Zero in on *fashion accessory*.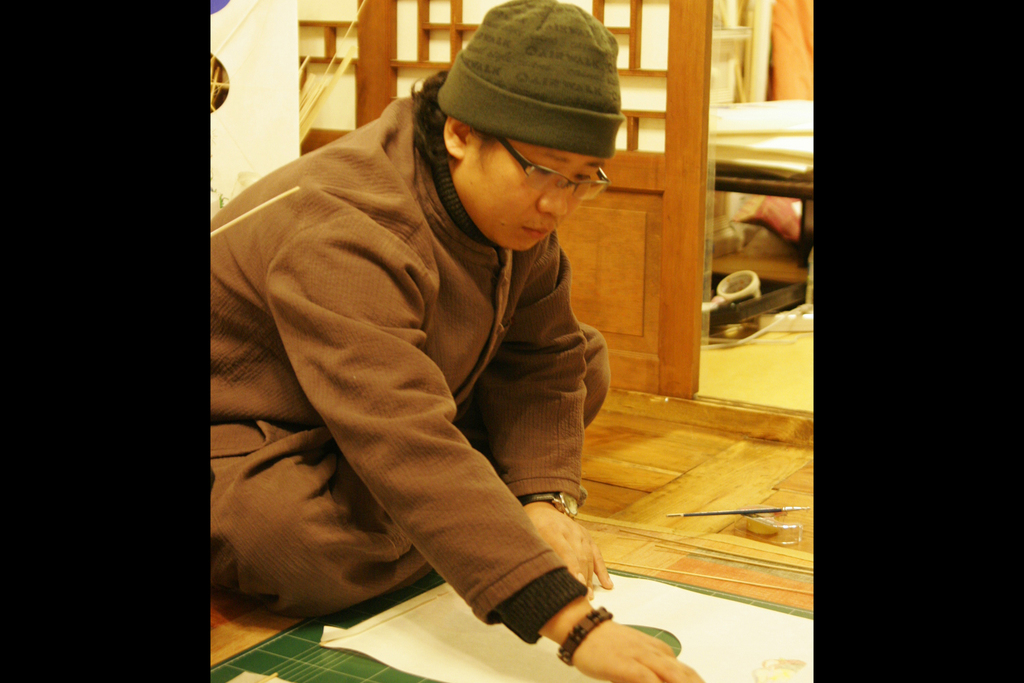
Zeroed in: detection(438, 0, 626, 160).
